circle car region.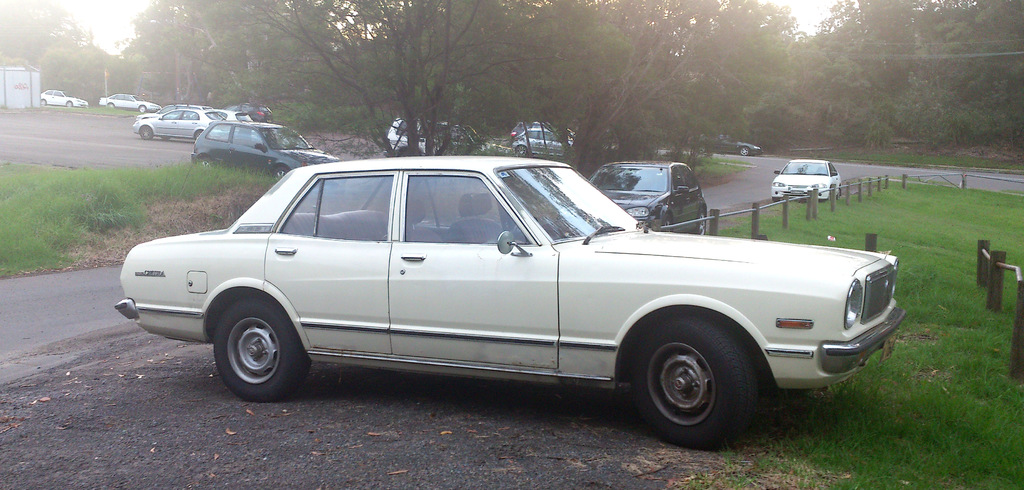
Region: {"x1": 141, "y1": 102, "x2": 215, "y2": 118}.
